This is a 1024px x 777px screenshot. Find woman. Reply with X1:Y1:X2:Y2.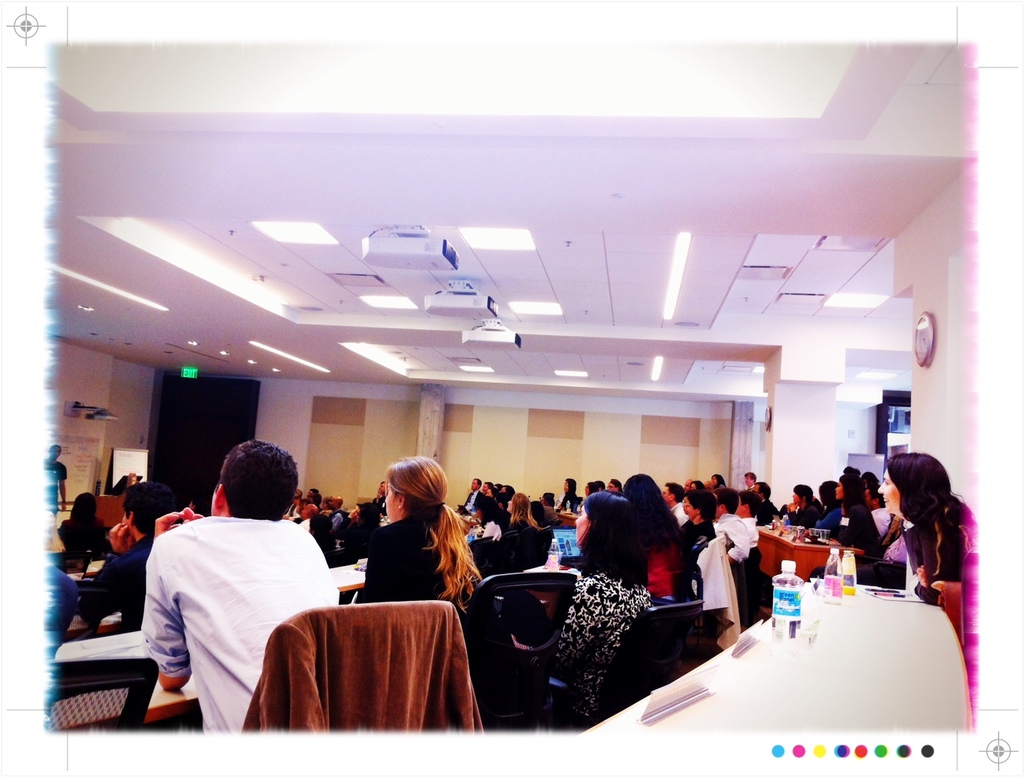
528:499:544:524.
